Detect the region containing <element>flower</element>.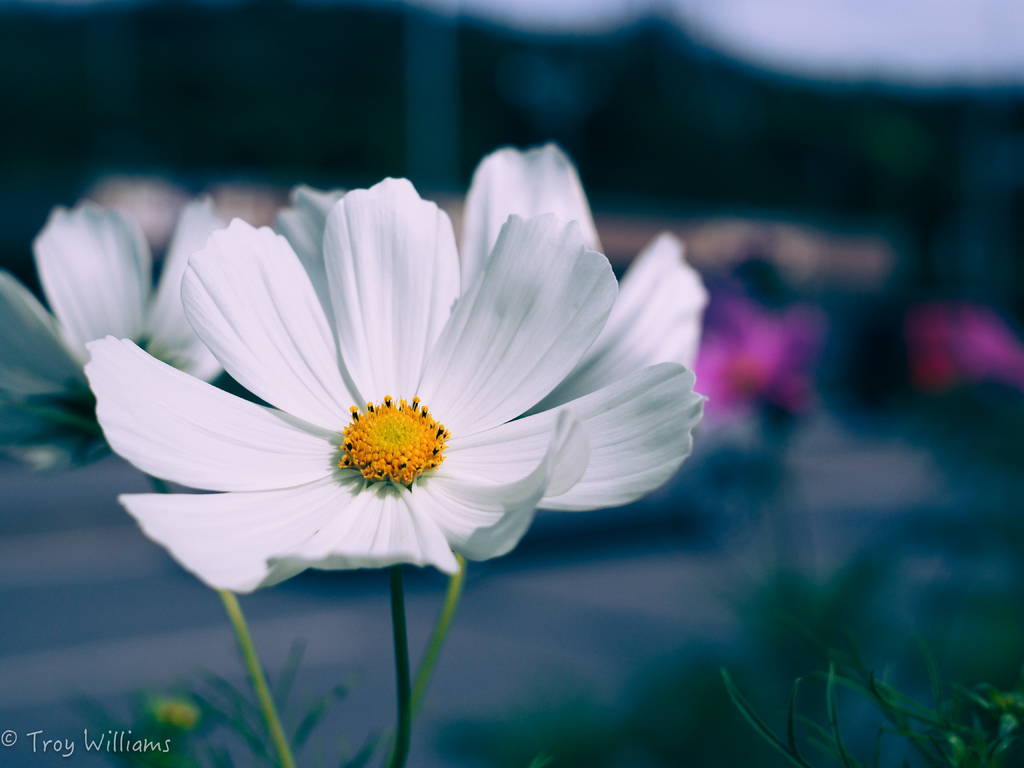
Rect(900, 311, 1023, 400).
